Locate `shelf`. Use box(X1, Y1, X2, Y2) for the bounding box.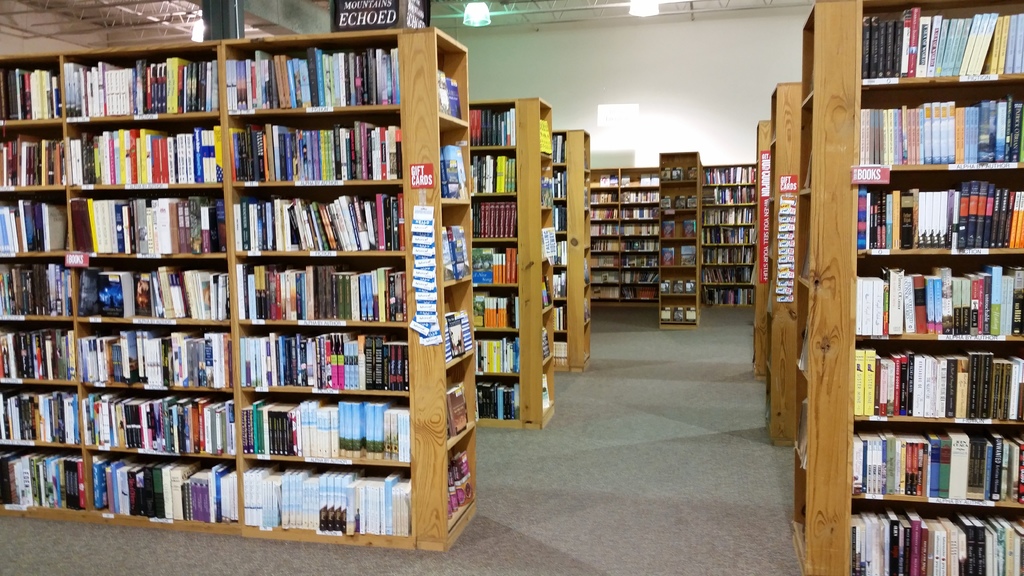
box(700, 161, 755, 311).
